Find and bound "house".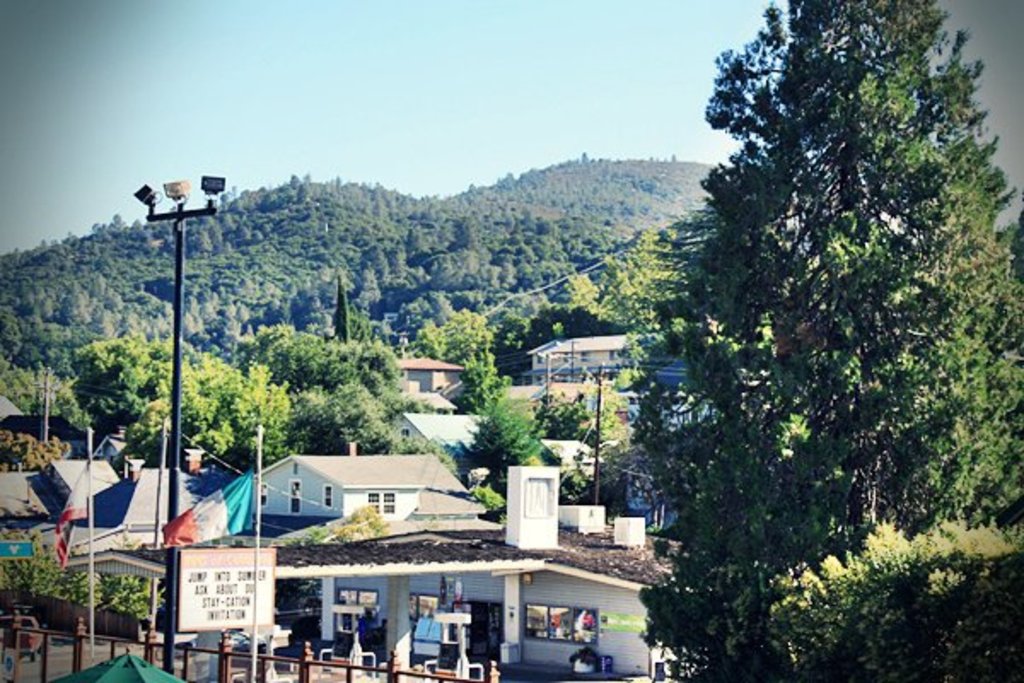
Bound: (522,408,604,499).
